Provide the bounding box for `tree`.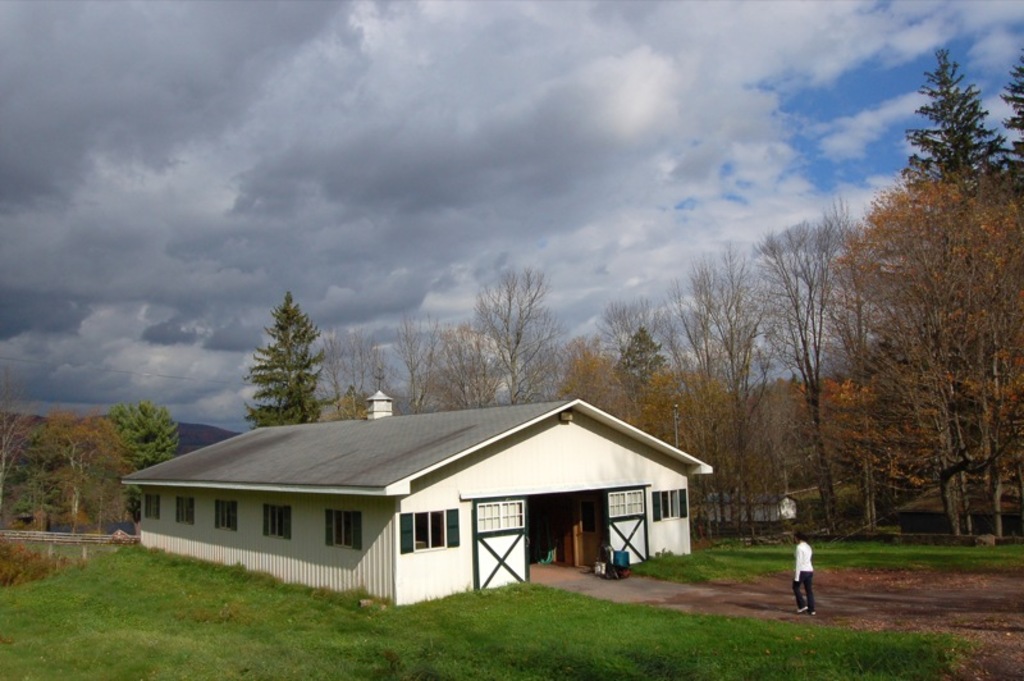
(471, 261, 568, 408).
